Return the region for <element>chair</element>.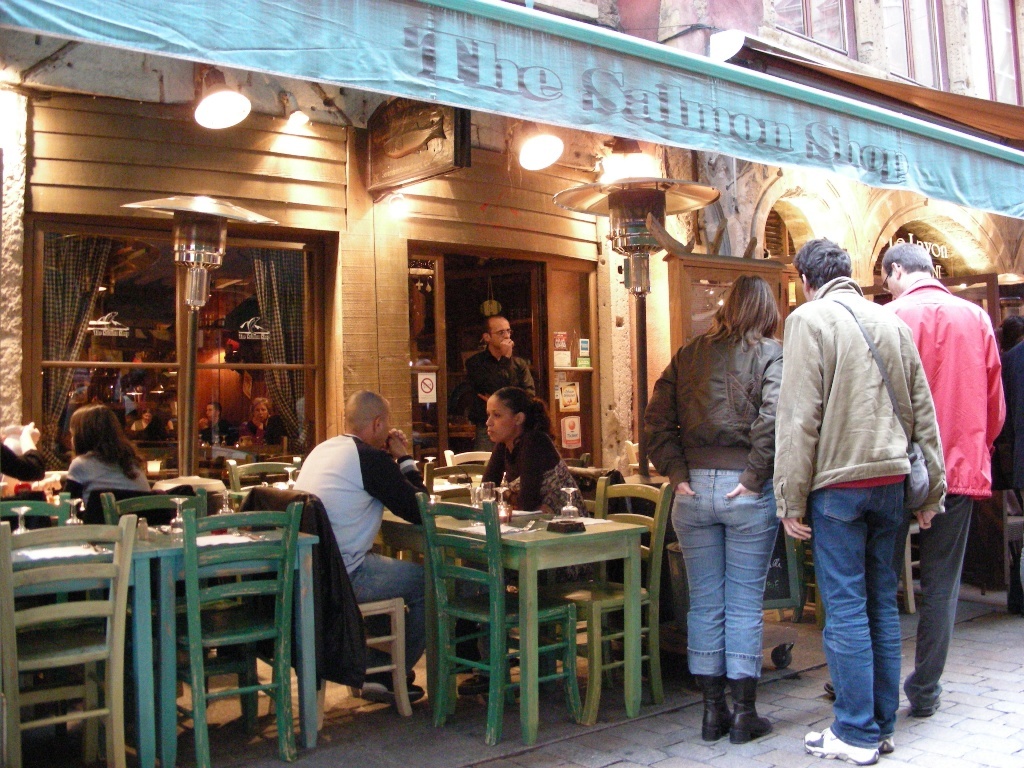
box=[891, 525, 925, 607].
